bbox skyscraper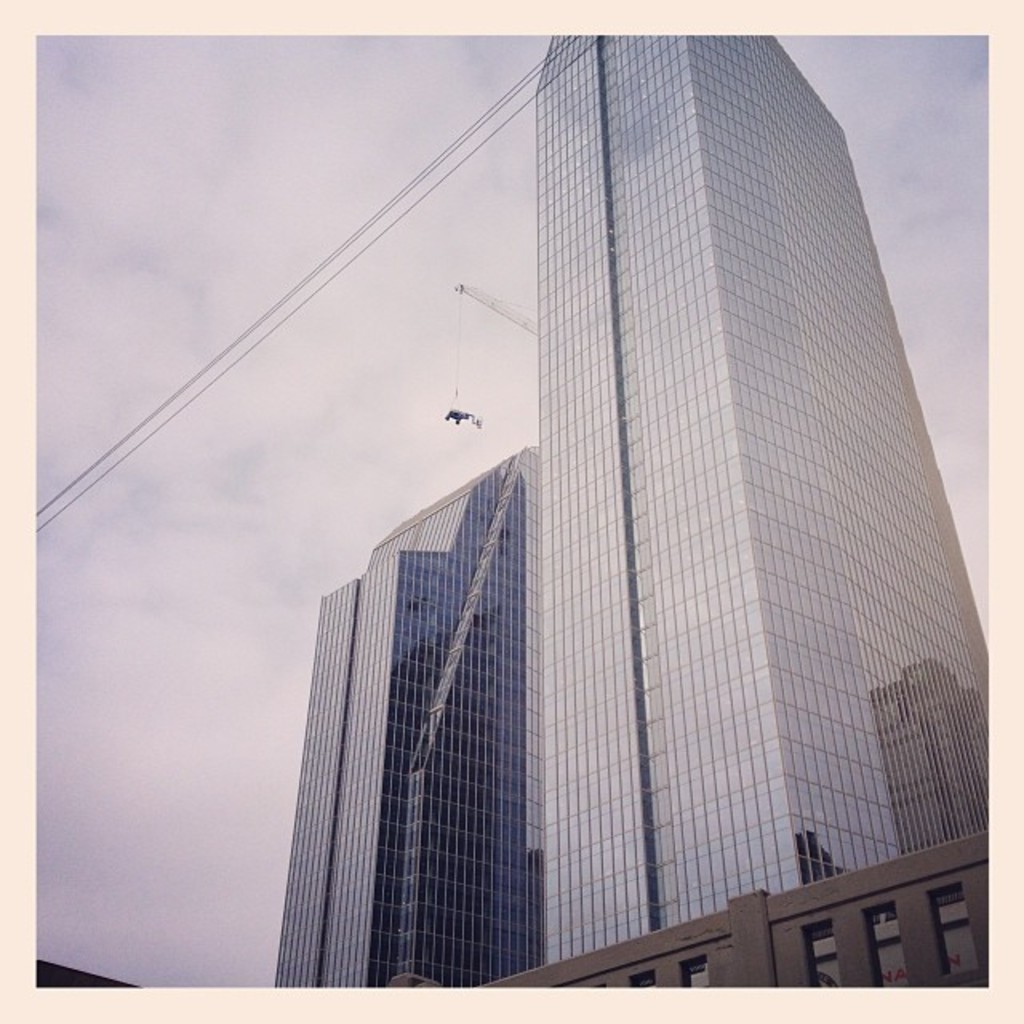
262, 365, 642, 1023
